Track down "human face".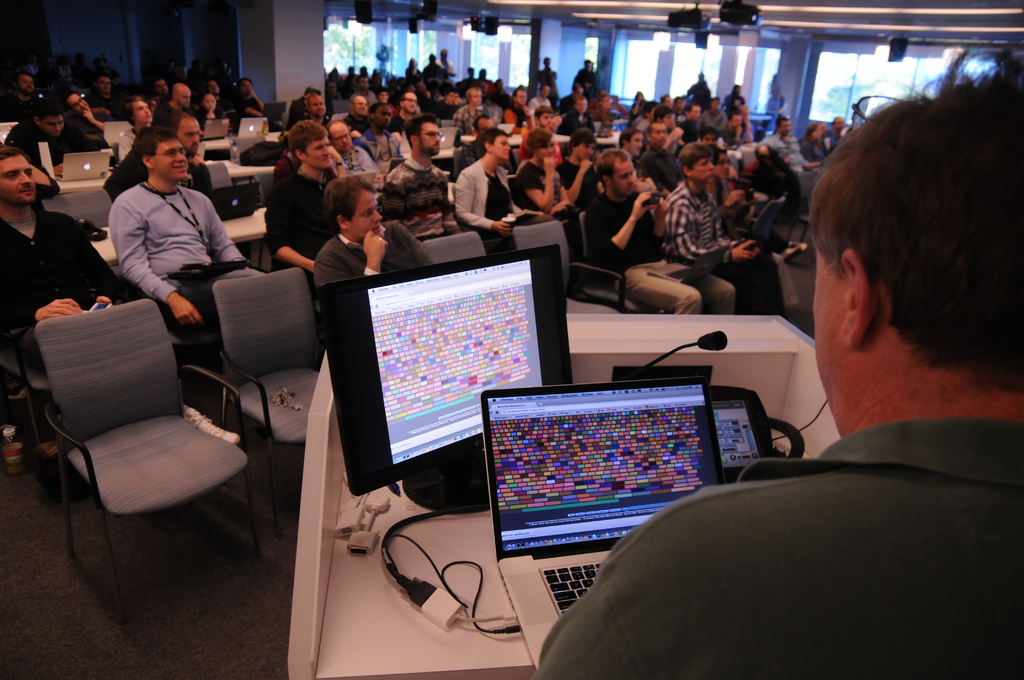
Tracked to <box>446,92,458,104</box>.
